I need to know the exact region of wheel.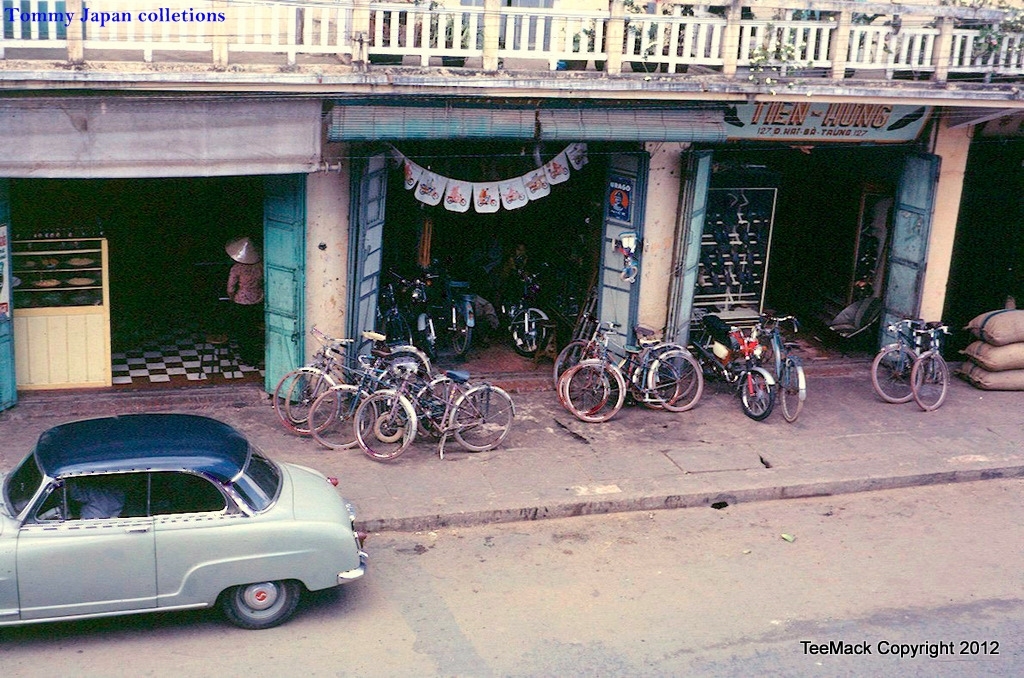
Region: l=869, t=347, r=924, b=405.
